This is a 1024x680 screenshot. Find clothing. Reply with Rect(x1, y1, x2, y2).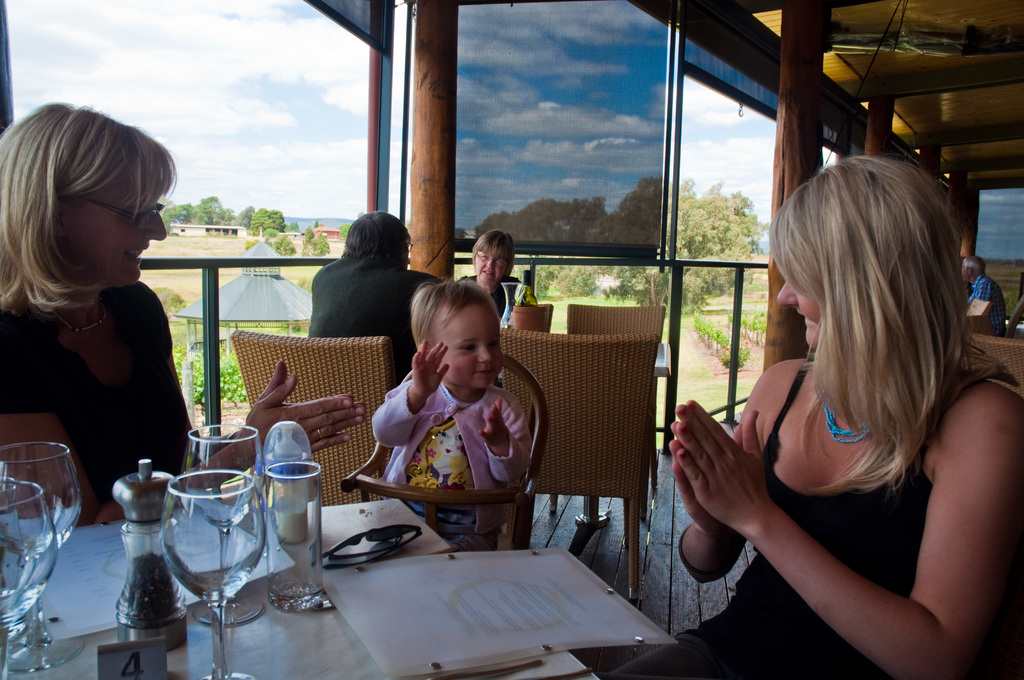
Rect(719, 376, 1004, 672).
